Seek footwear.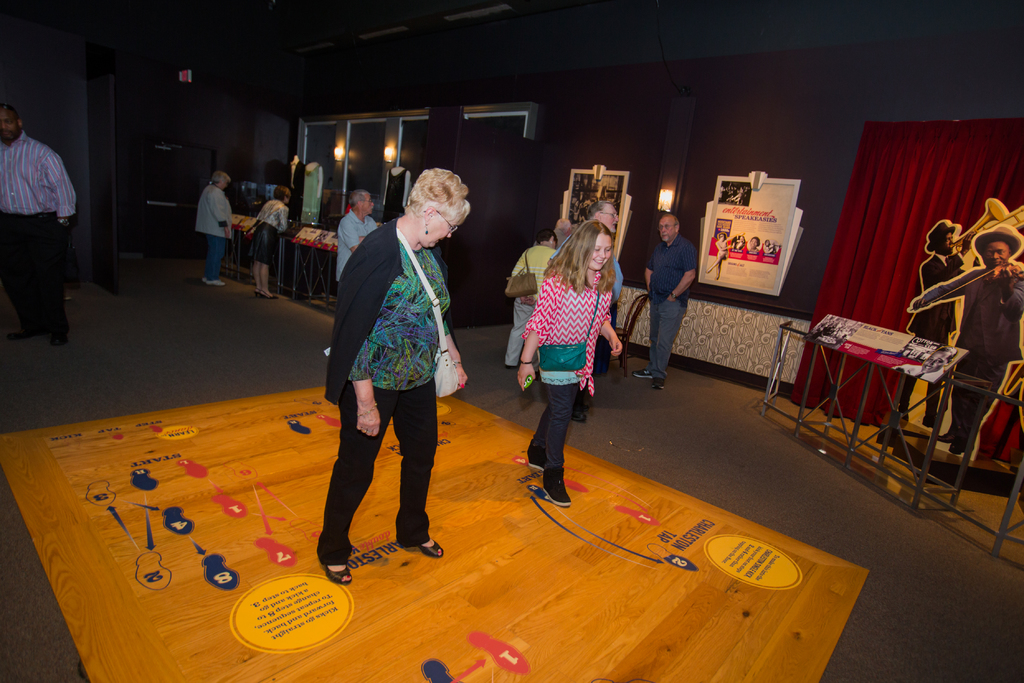
select_region(648, 374, 660, 386).
